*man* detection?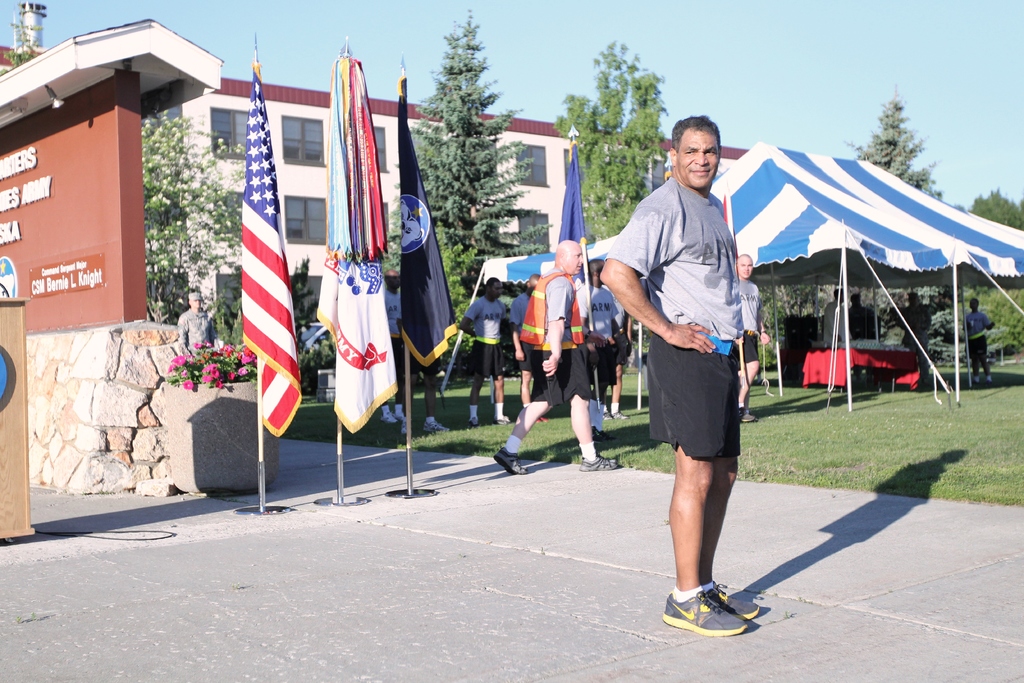
(left=593, top=104, right=785, bottom=636)
